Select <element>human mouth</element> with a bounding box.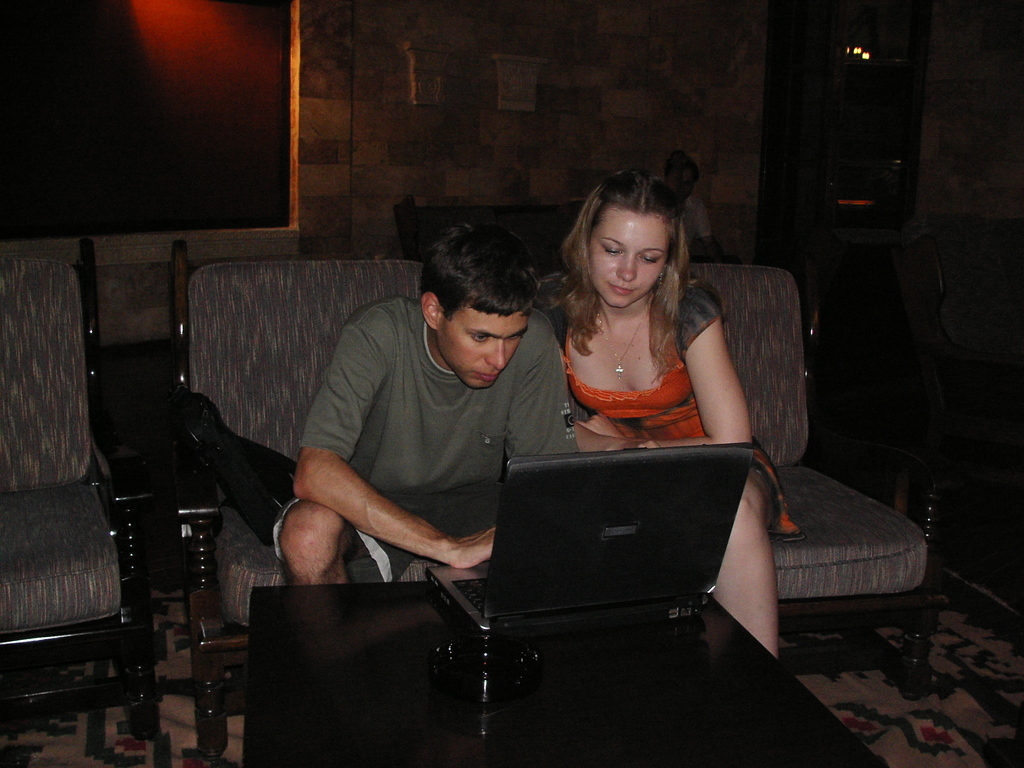
bbox=[474, 369, 499, 385].
